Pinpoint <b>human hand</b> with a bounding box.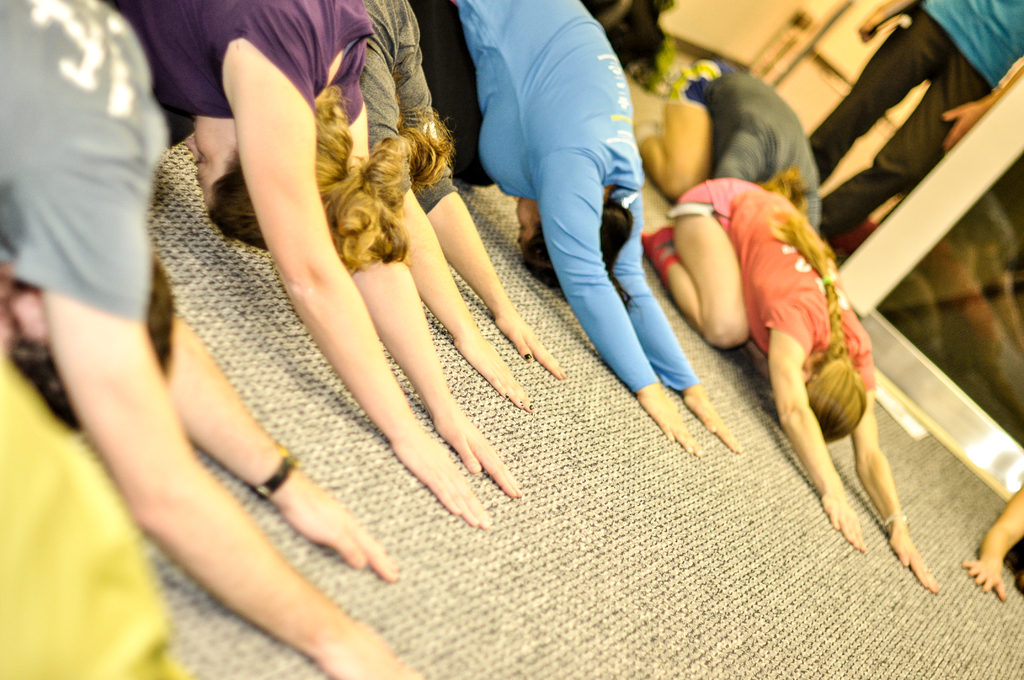
(431, 400, 524, 499).
